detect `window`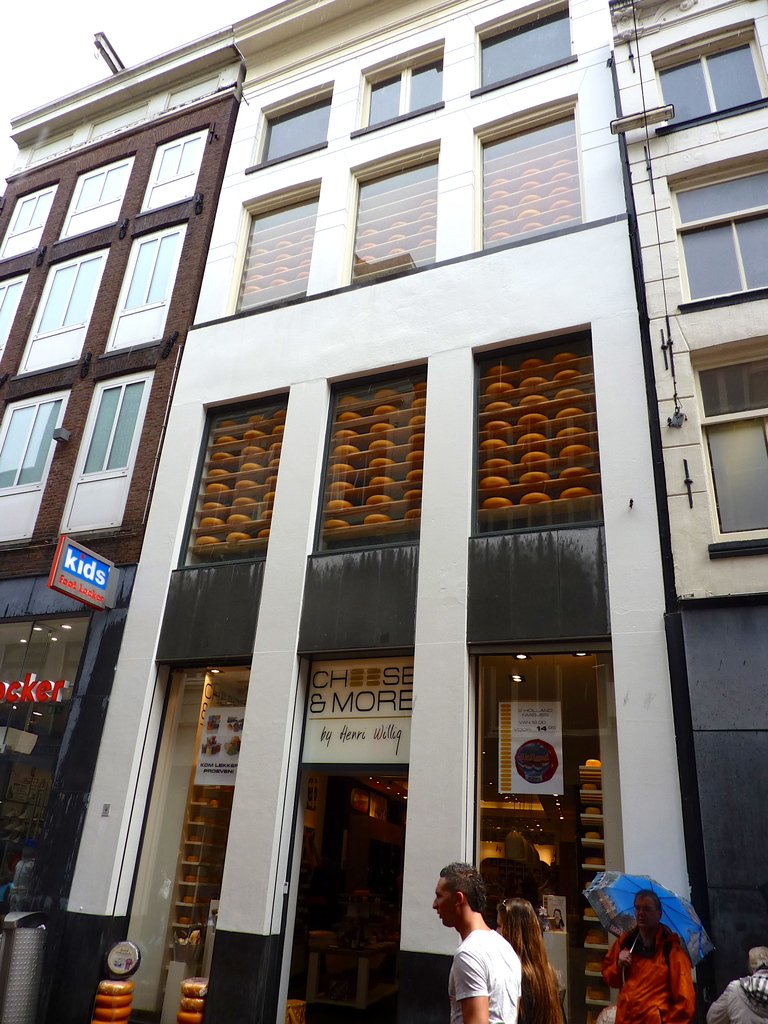
box=[0, 267, 31, 362]
